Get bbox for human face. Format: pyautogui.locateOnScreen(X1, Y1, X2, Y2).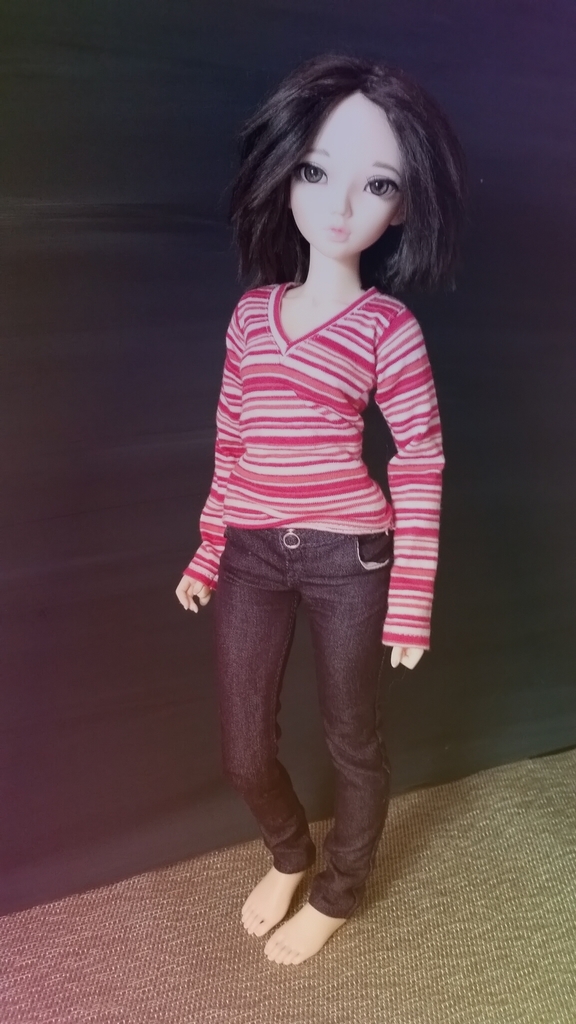
pyautogui.locateOnScreen(288, 99, 409, 252).
